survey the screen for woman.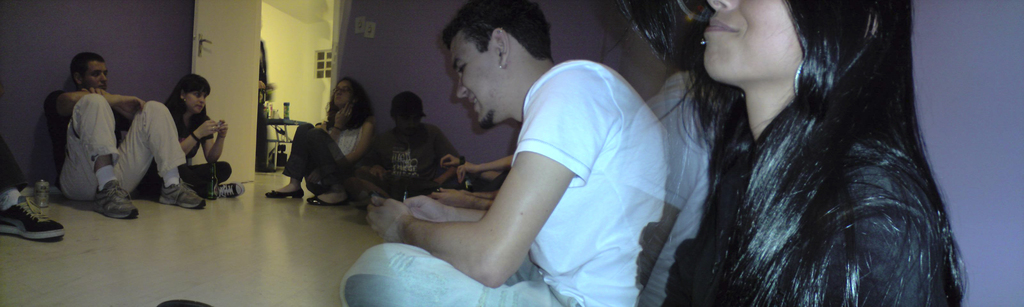
Survey found: {"x1": 264, "y1": 75, "x2": 381, "y2": 210}.
